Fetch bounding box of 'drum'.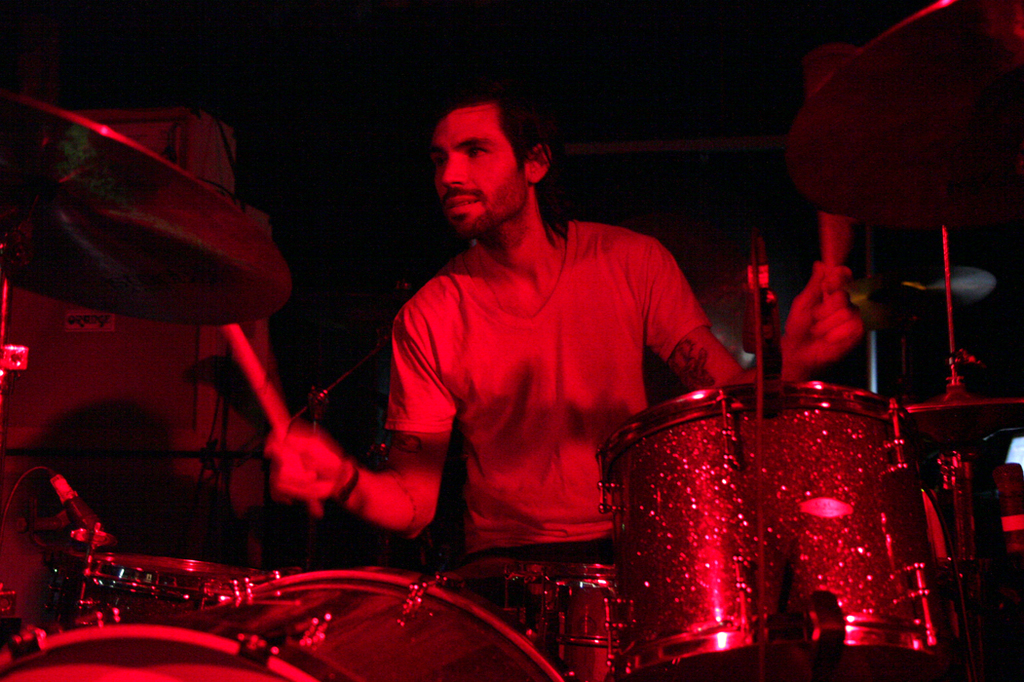
Bbox: 444 564 617 681.
